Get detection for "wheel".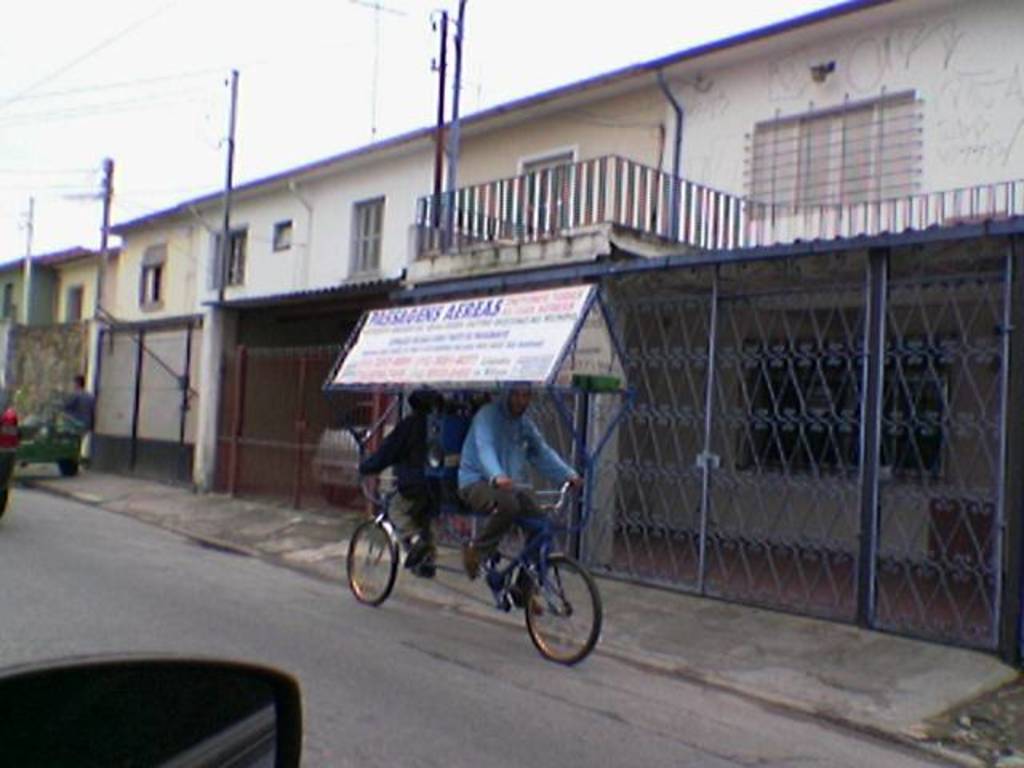
Detection: {"x1": 56, "y1": 451, "x2": 80, "y2": 478}.
